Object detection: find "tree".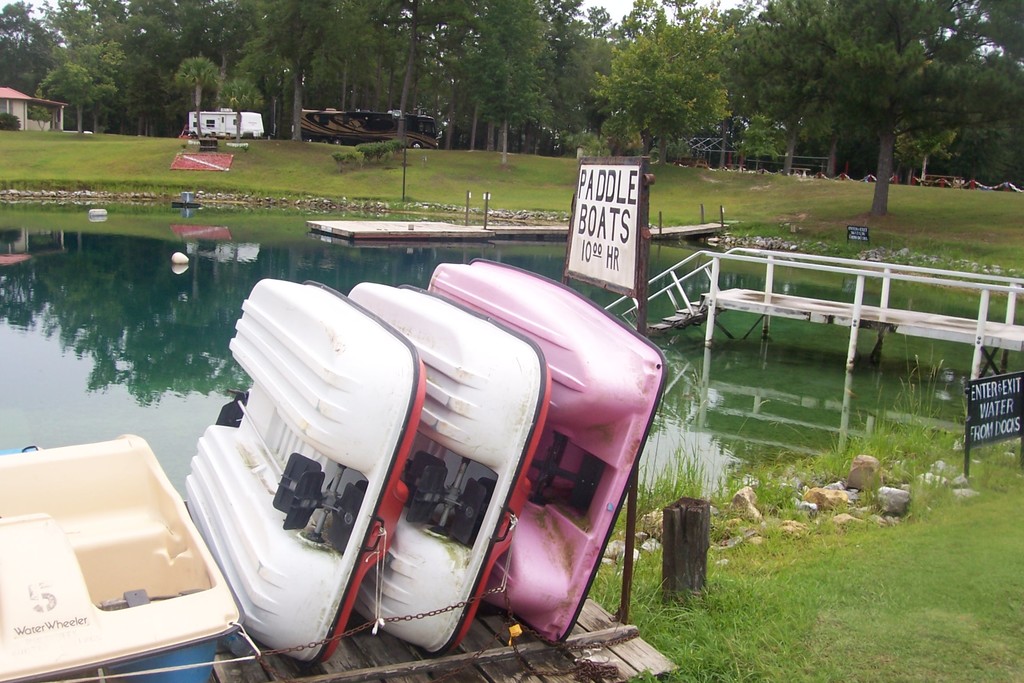
[left=718, top=18, right=1018, bottom=202].
